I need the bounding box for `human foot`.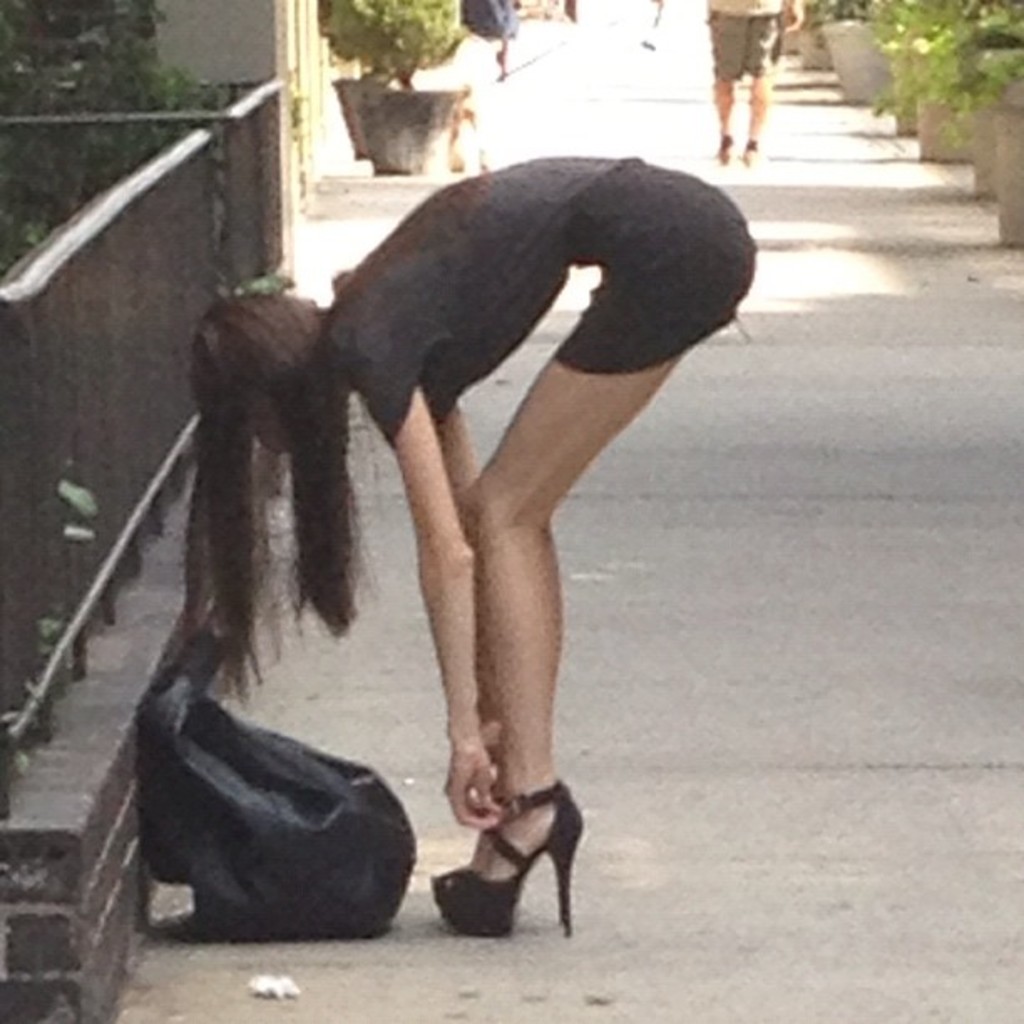
Here it is: pyautogui.locateOnScreen(442, 815, 582, 937).
